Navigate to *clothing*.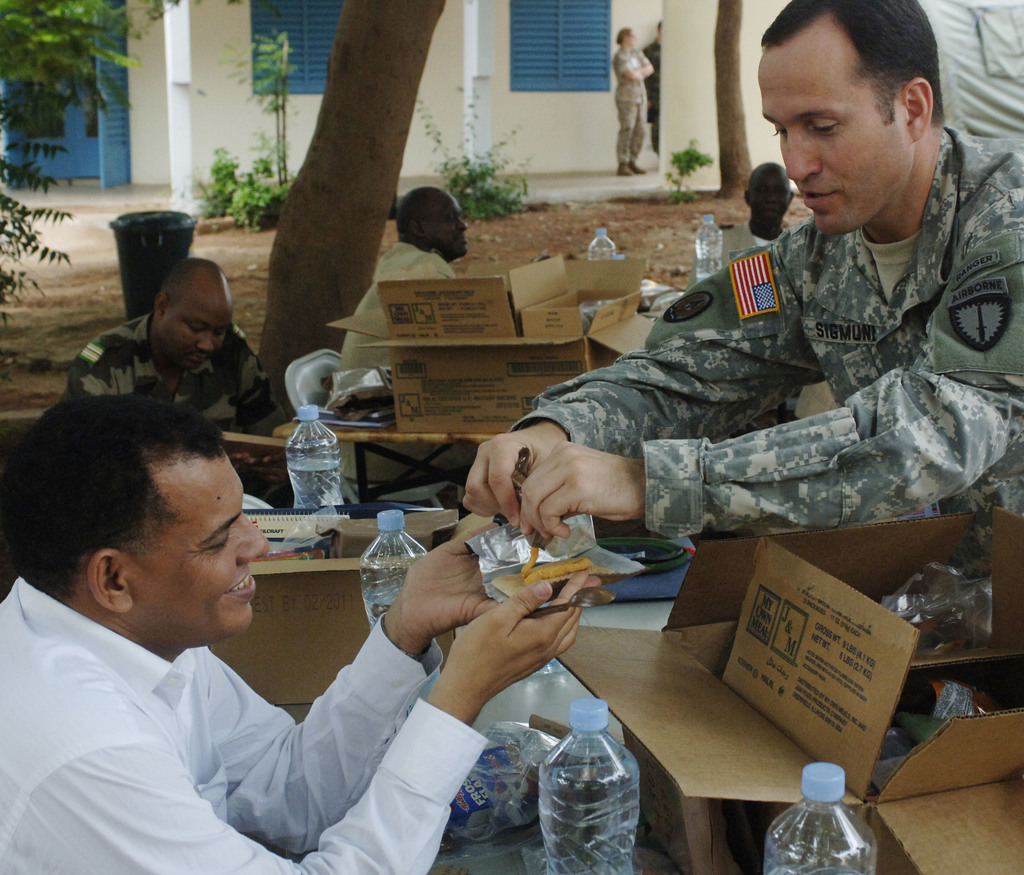
Navigation target: BBox(0, 566, 489, 874).
